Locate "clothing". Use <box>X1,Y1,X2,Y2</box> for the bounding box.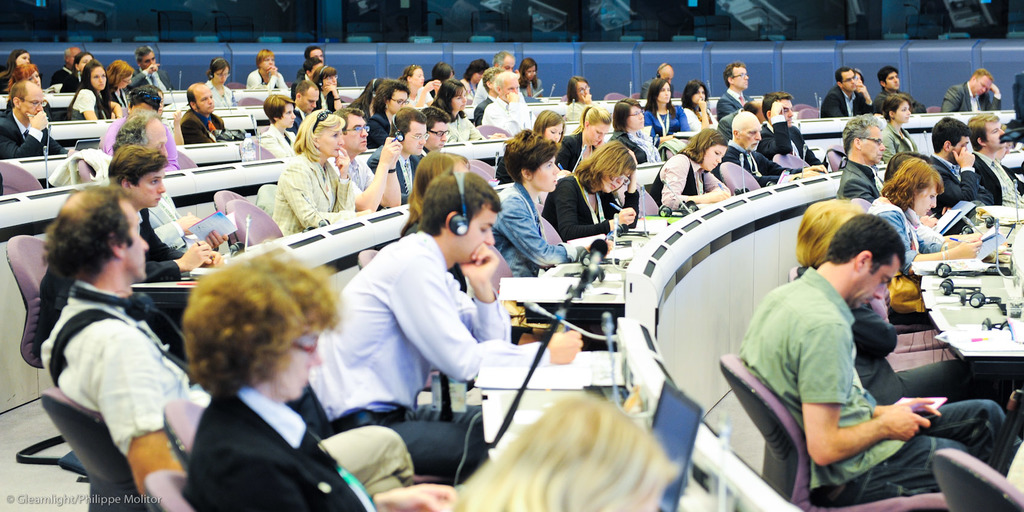
<box>479,92,534,137</box>.
